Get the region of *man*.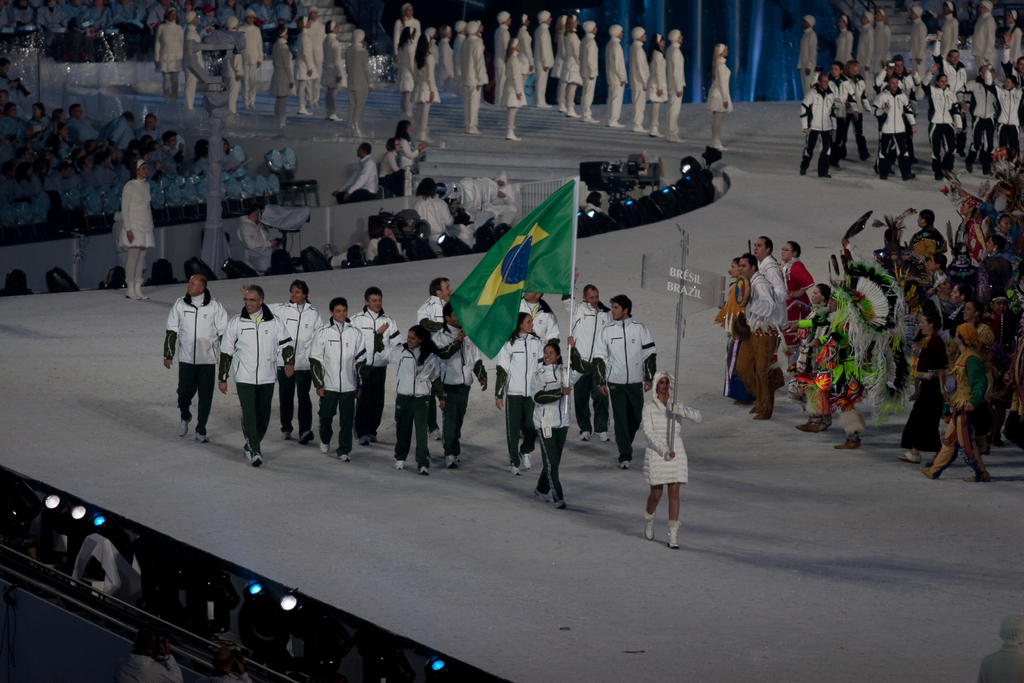
[664,26,687,144].
